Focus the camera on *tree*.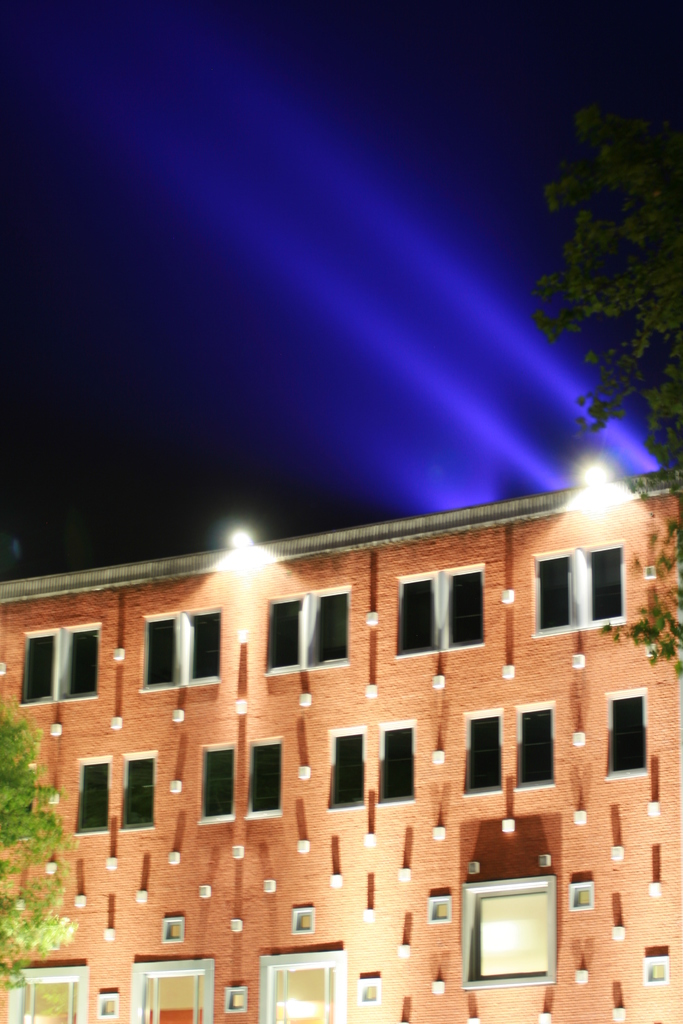
Focus region: locate(527, 106, 682, 683).
